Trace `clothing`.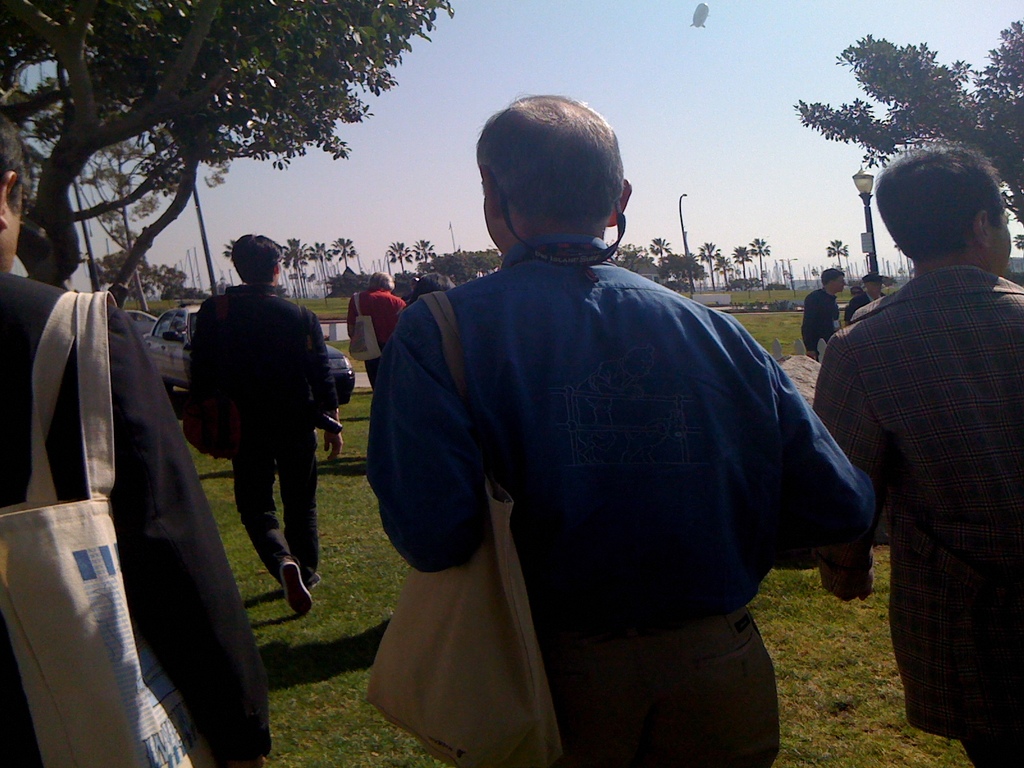
Traced to rect(347, 289, 402, 387).
